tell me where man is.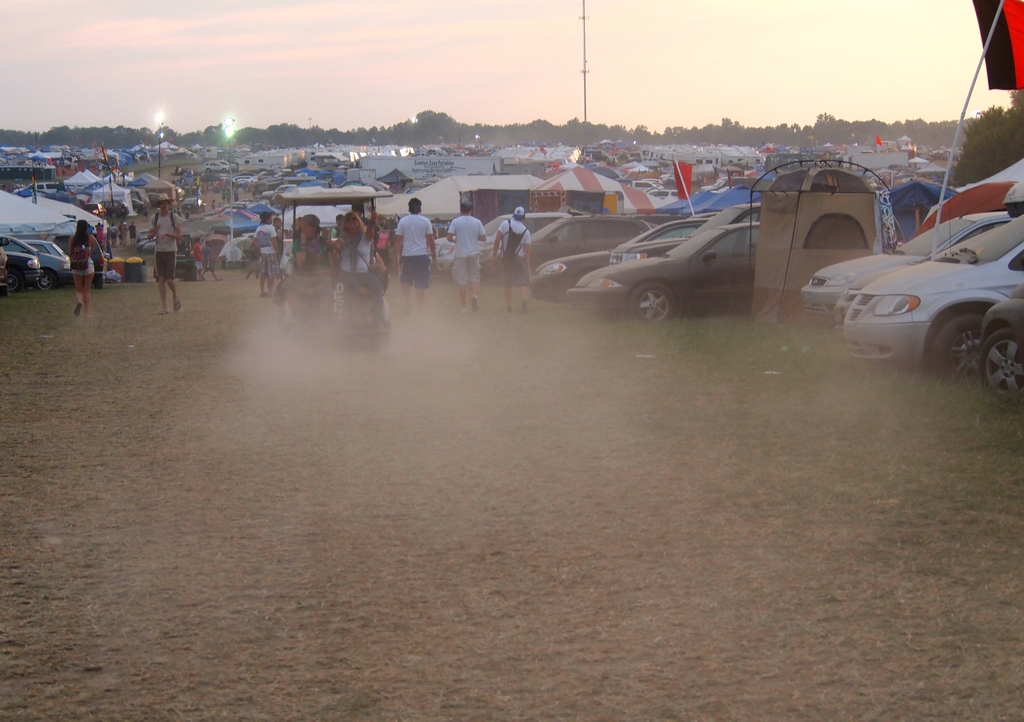
man is at left=444, top=196, right=485, bottom=309.
